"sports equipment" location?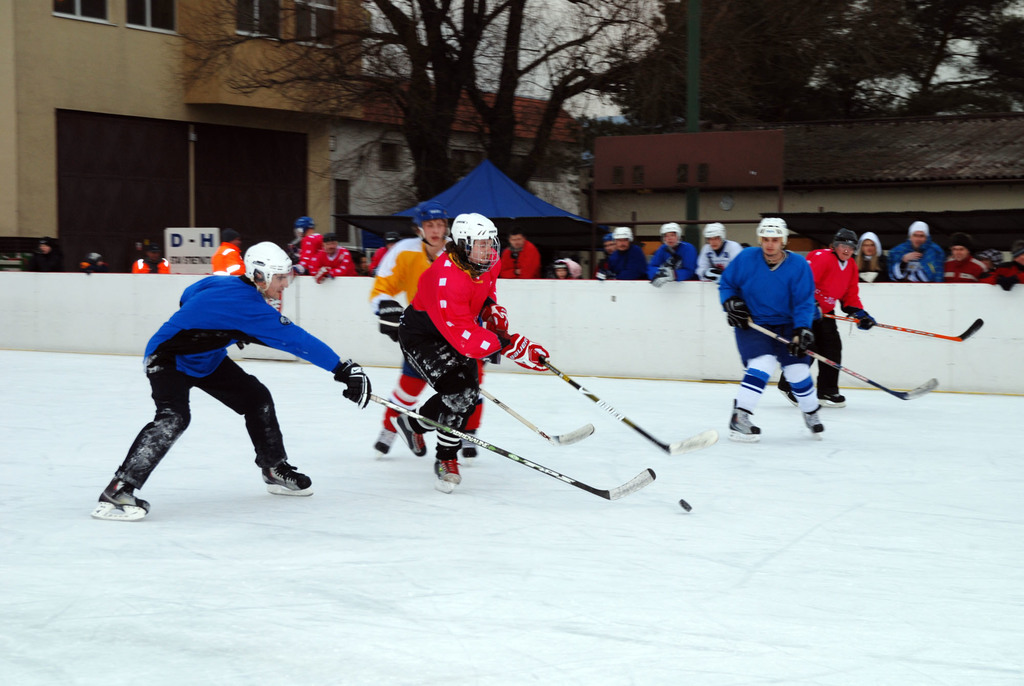
[left=845, top=304, right=875, bottom=331]
